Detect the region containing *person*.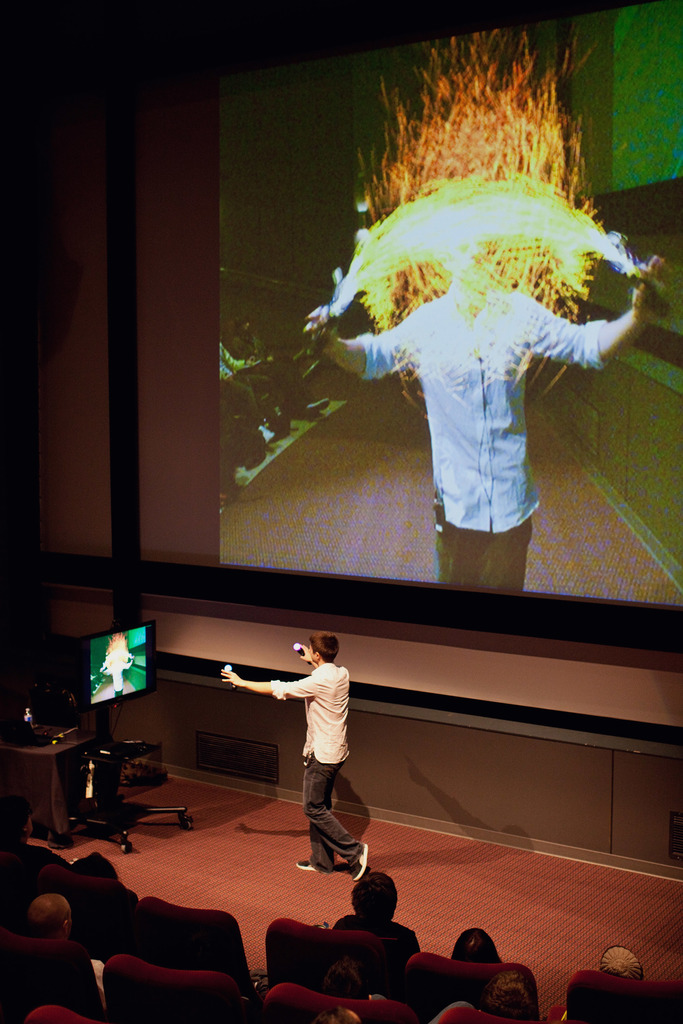
(212, 638, 374, 886).
